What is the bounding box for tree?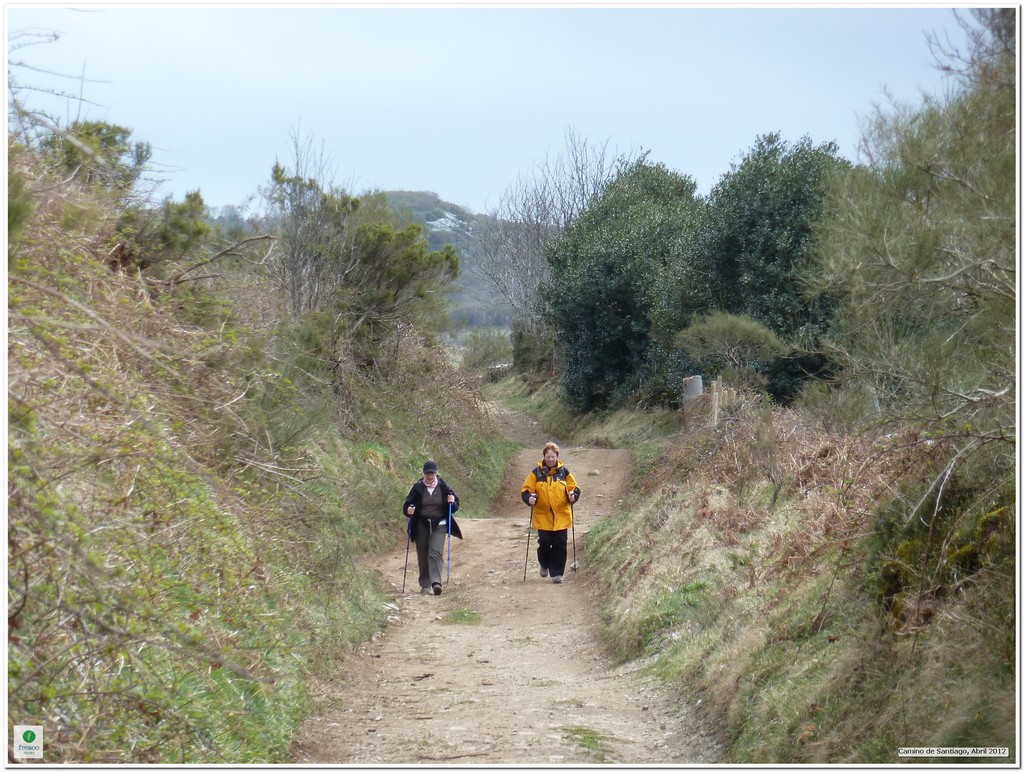
{"x1": 540, "y1": 164, "x2": 842, "y2": 408}.
